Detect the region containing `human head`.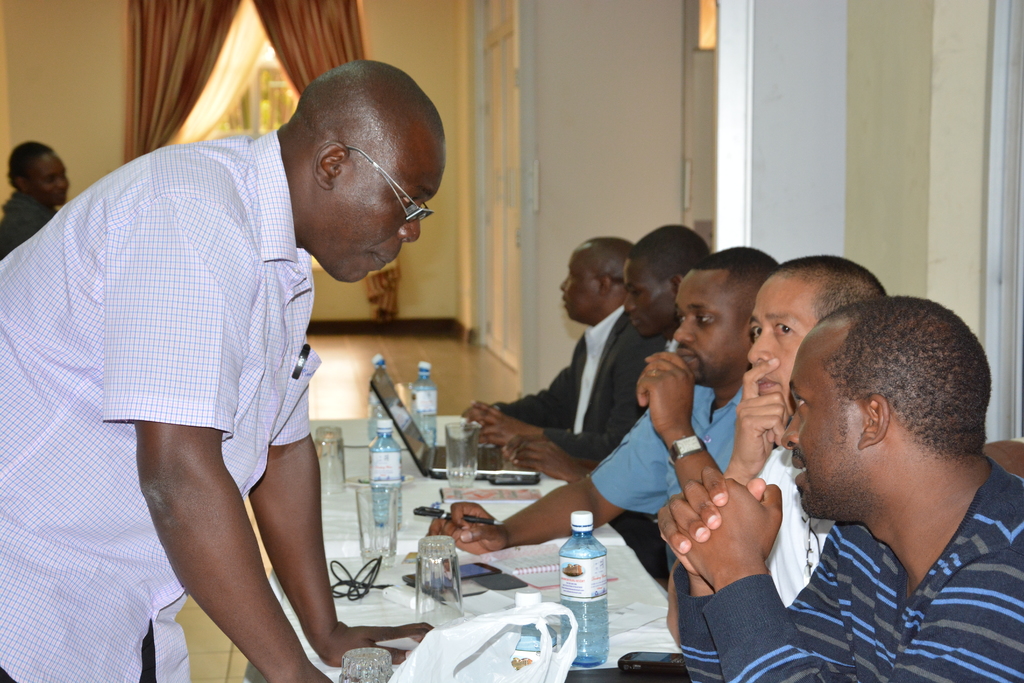
{"x1": 563, "y1": 238, "x2": 632, "y2": 324}.
